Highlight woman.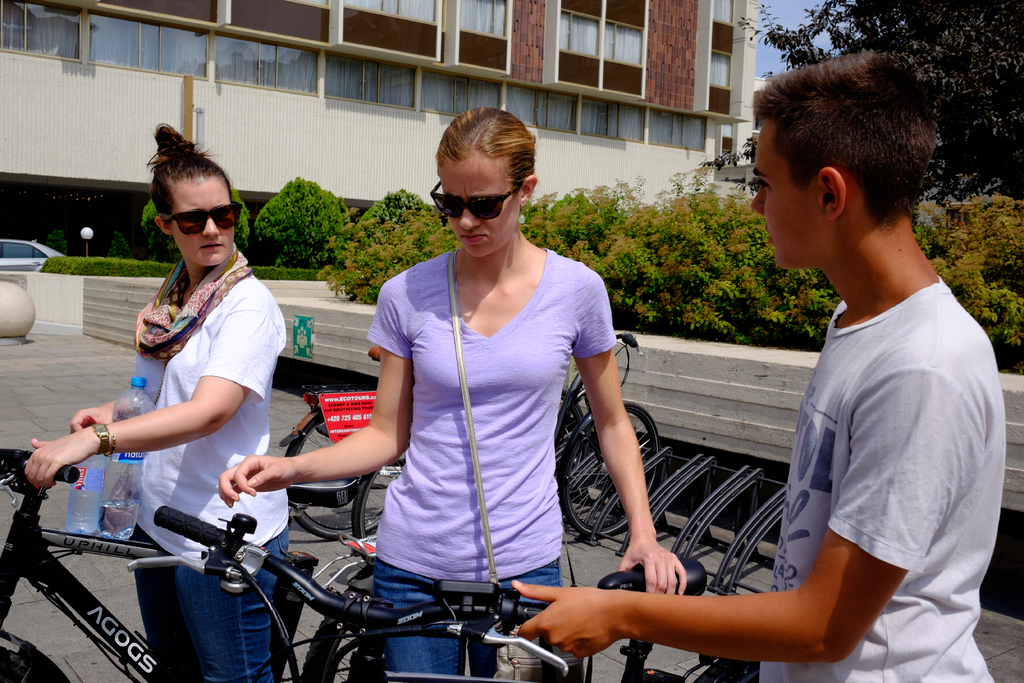
Highlighted region: Rect(18, 122, 286, 682).
